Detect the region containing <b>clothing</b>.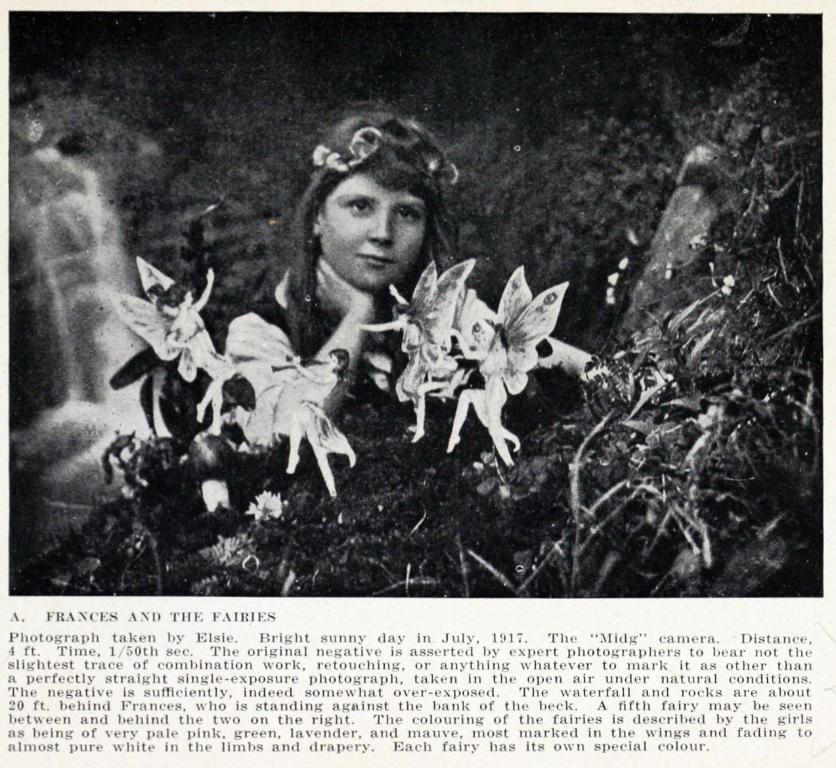
bbox=[219, 266, 418, 452].
